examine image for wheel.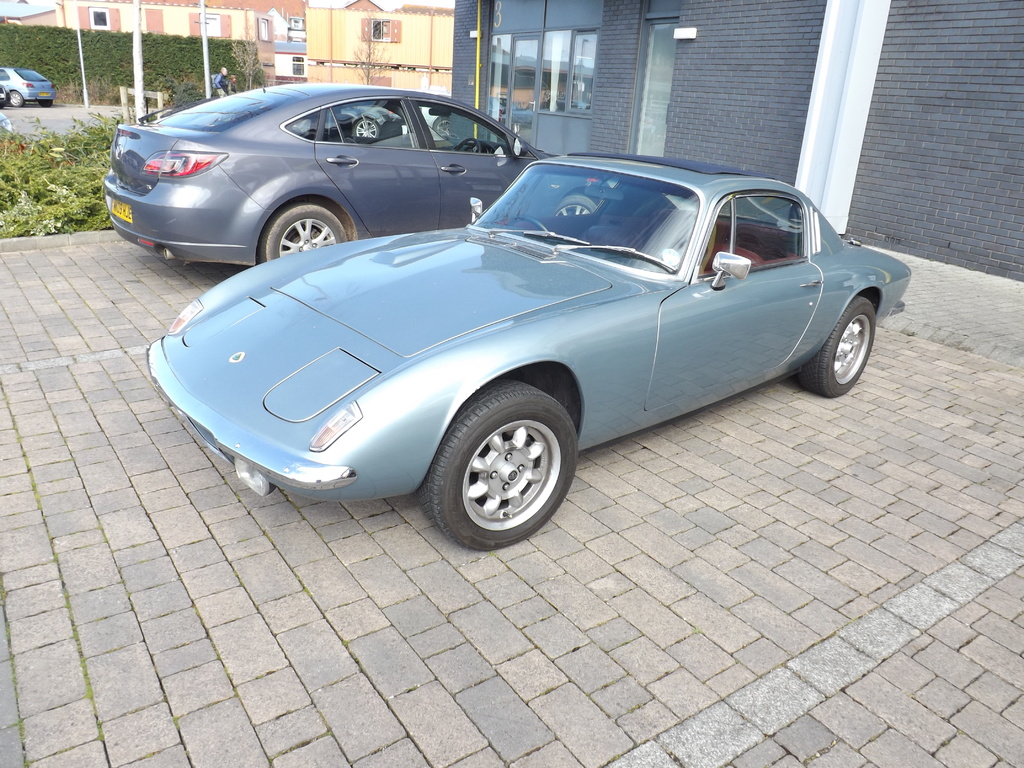
Examination result: [x1=351, y1=118, x2=377, y2=141].
